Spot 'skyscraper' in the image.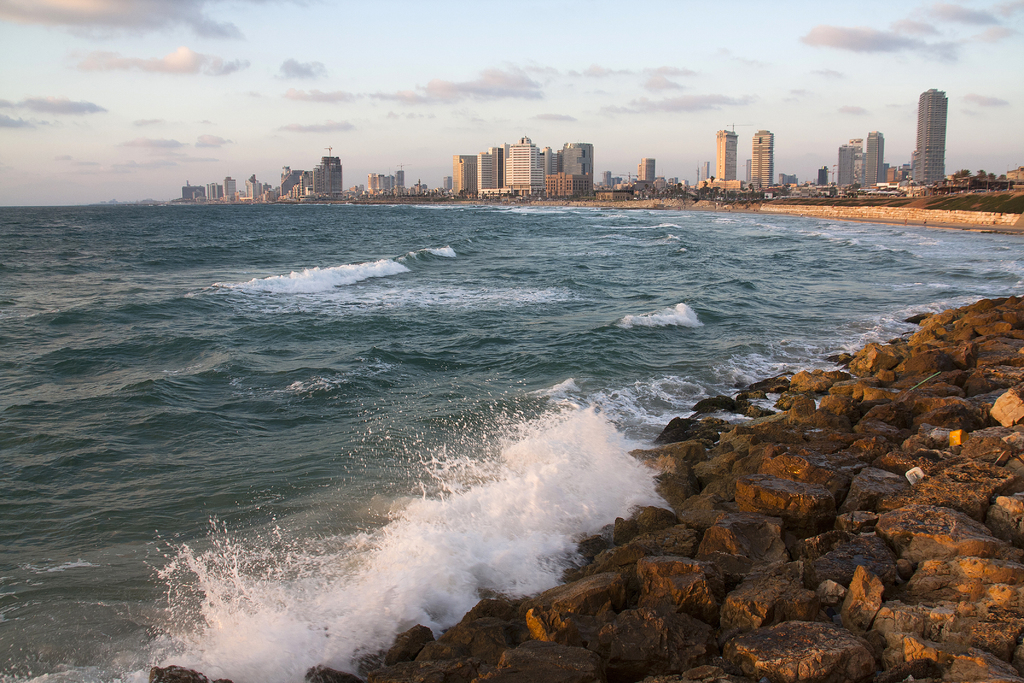
'skyscraper' found at [563, 137, 593, 197].
